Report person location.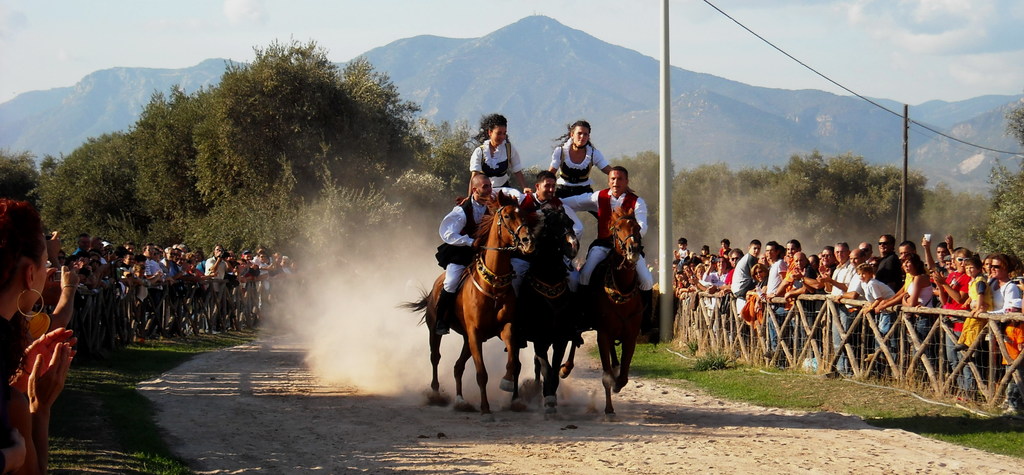
Report: l=543, t=121, r=612, b=223.
